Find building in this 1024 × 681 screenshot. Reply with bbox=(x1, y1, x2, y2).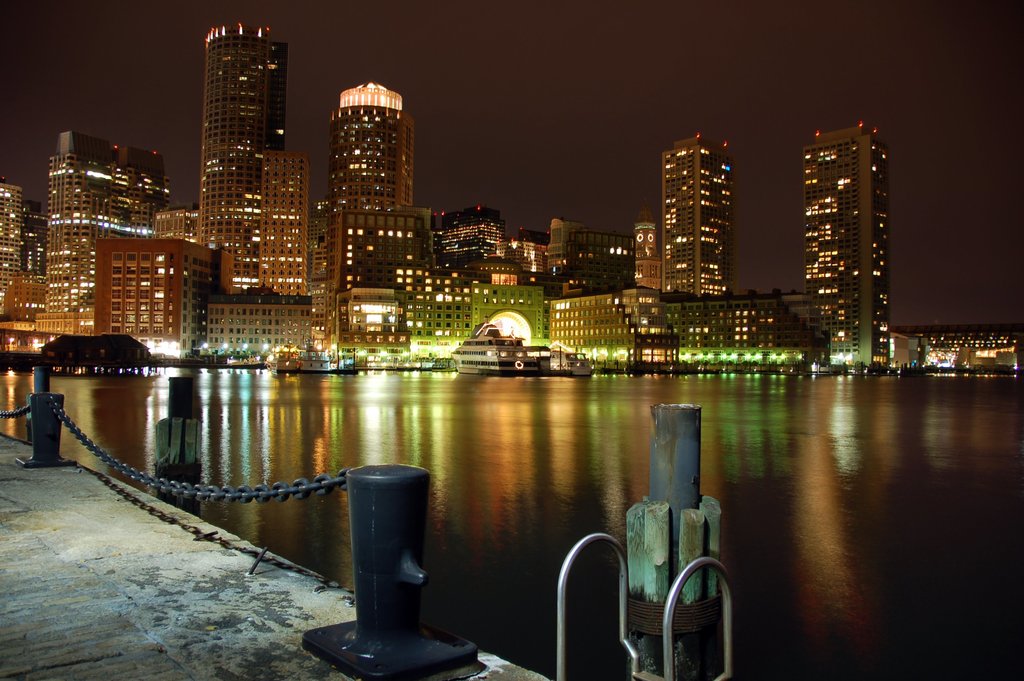
bbox=(47, 131, 168, 311).
